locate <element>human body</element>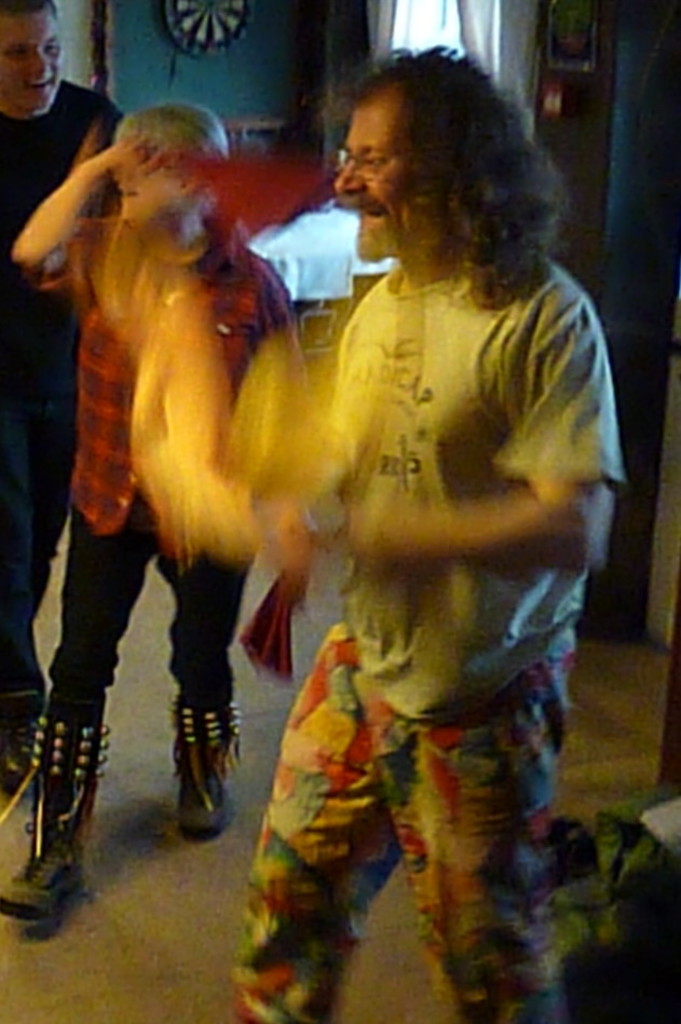
[12,5,127,781]
